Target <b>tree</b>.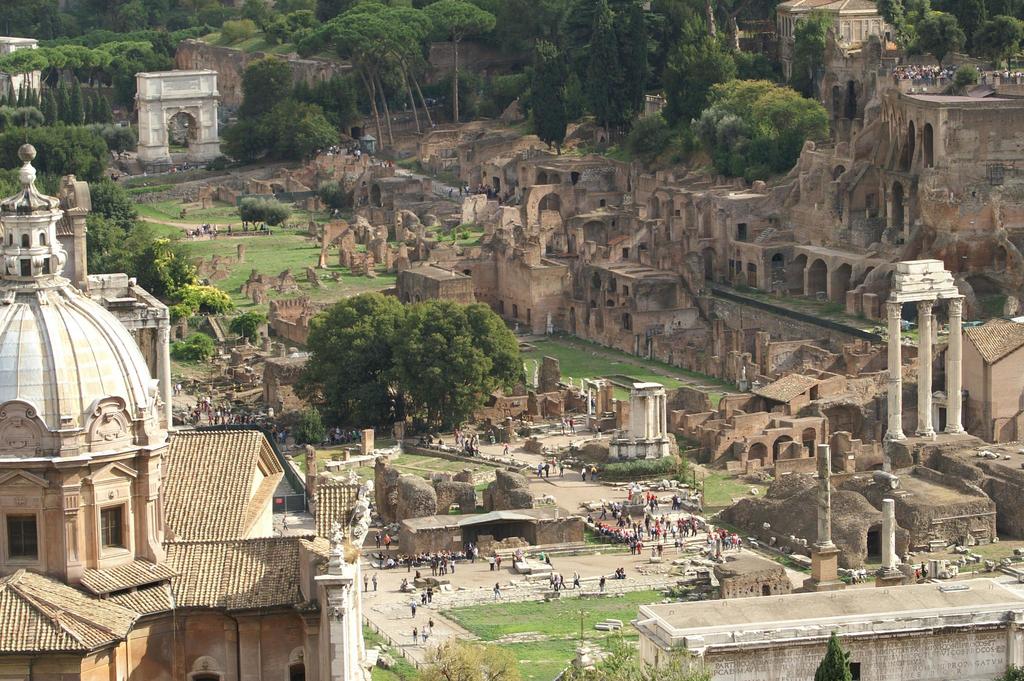
Target region: crop(321, 172, 345, 206).
